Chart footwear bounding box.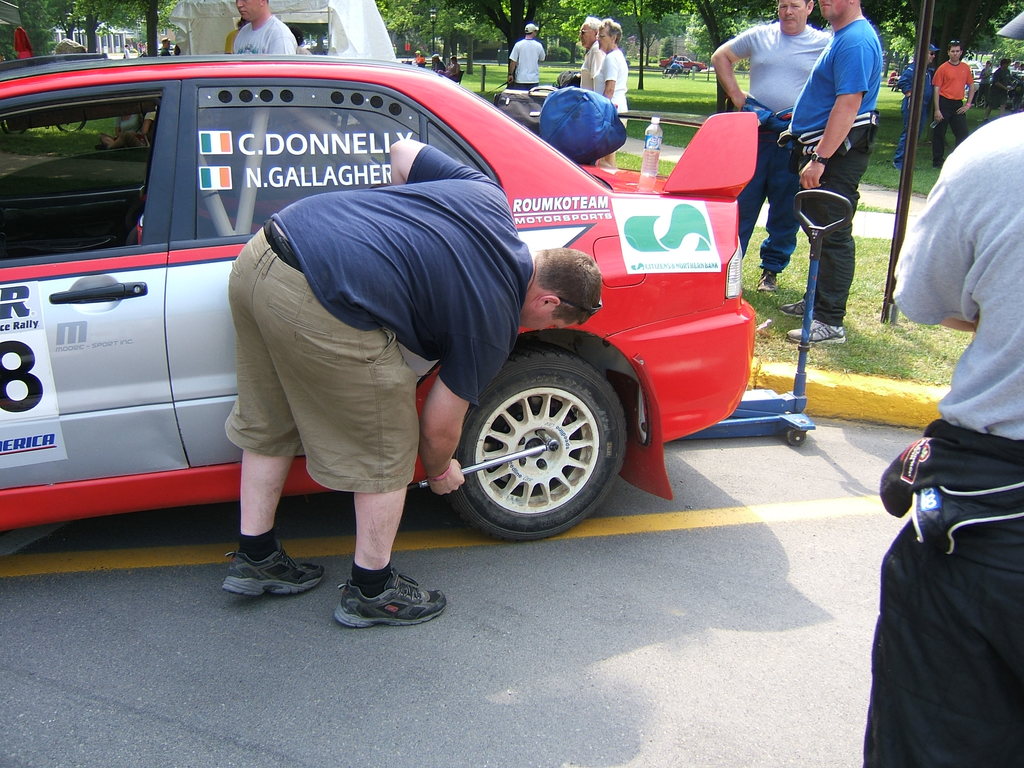
Charted: pyautogui.locateOnScreen(216, 544, 326, 602).
